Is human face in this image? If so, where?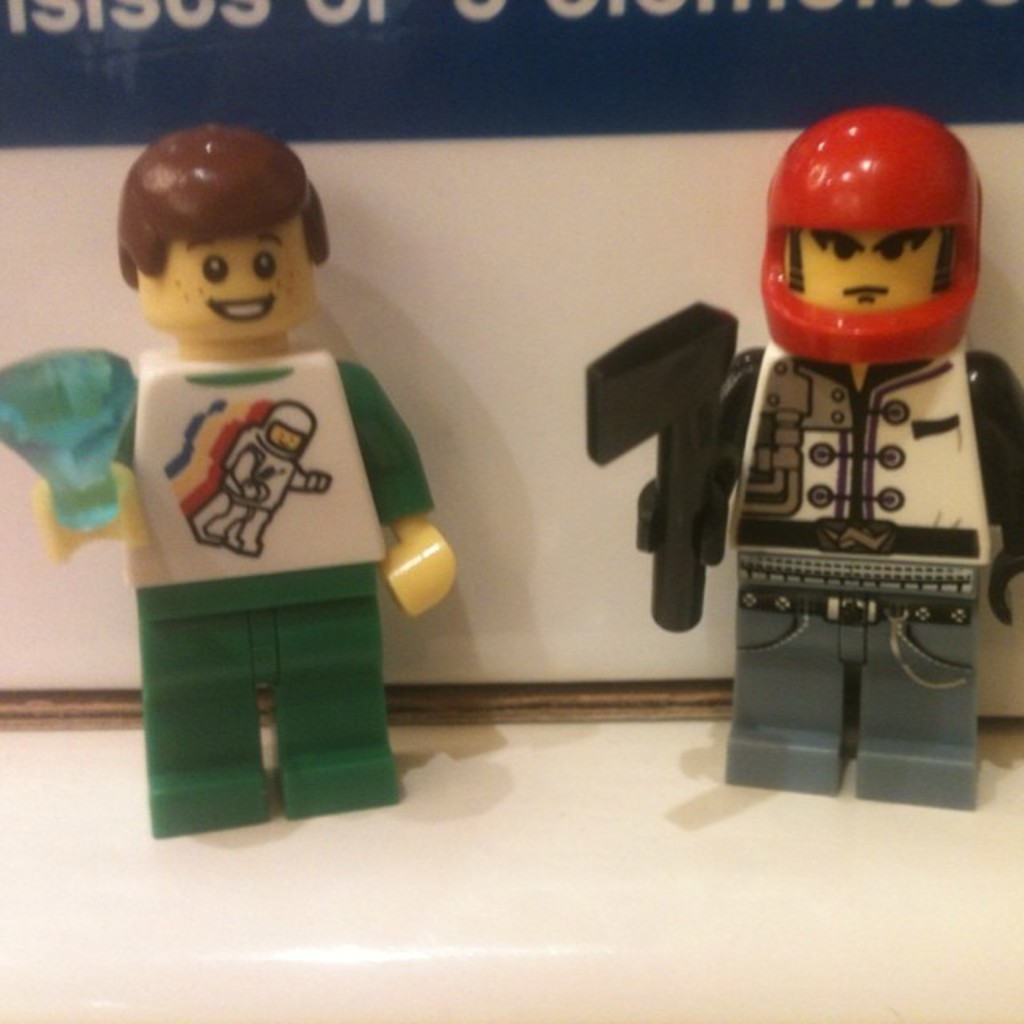
Yes, at crop(141, 213, 315, 344).
